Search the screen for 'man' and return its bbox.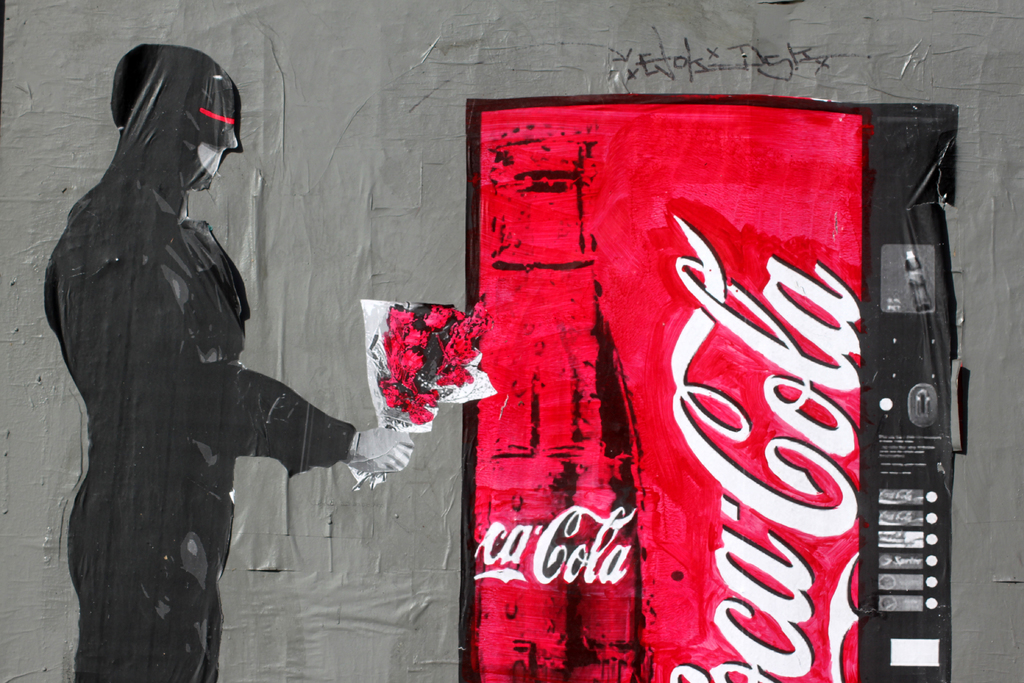
Found: (35,42,321,682).
